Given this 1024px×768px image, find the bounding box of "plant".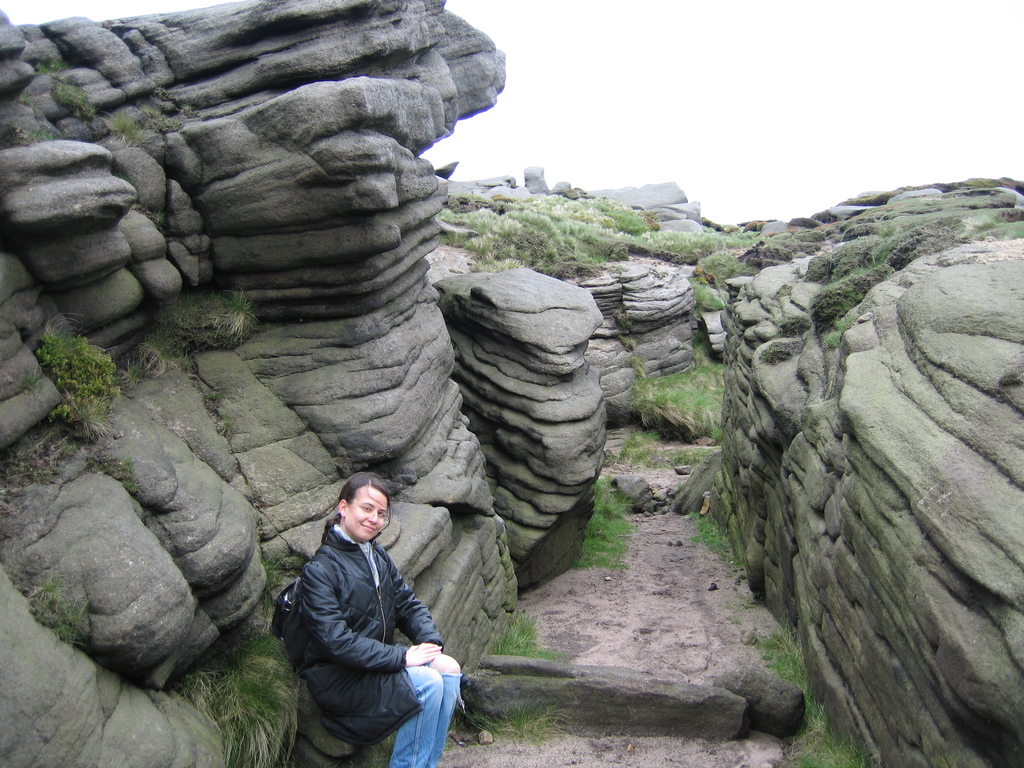
x1=435 y1=209 x2=634 y2=280.
